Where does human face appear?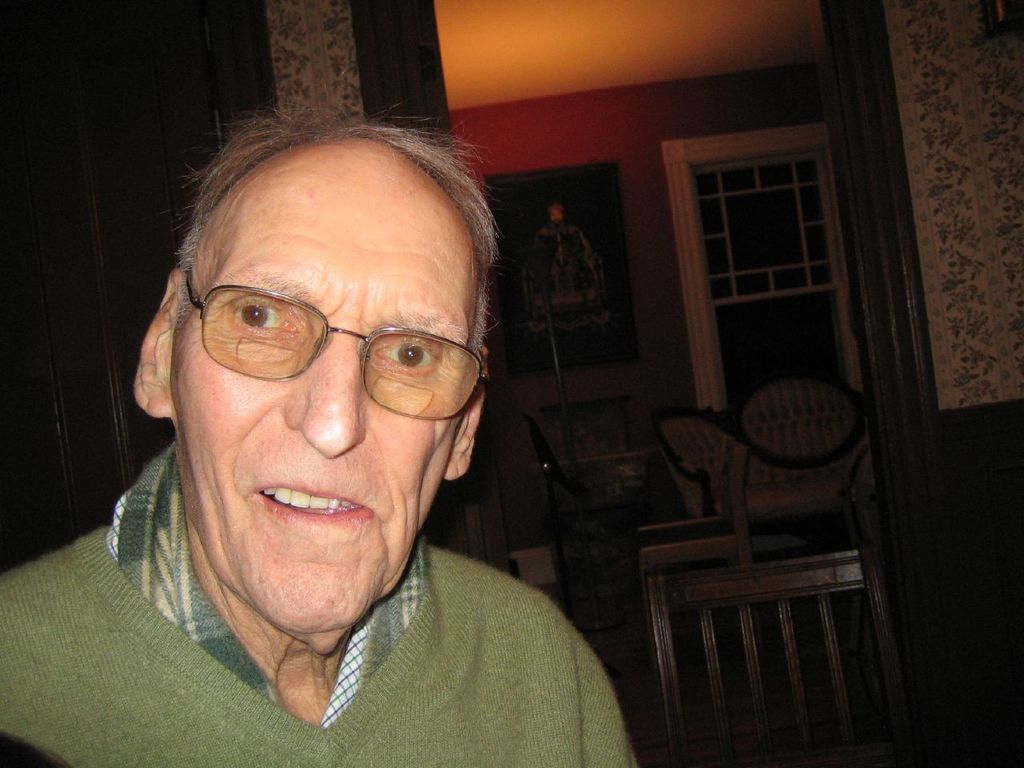
Appears at {"x1": 177, "y1": 208, "x2": 471, "y2": 620}.
